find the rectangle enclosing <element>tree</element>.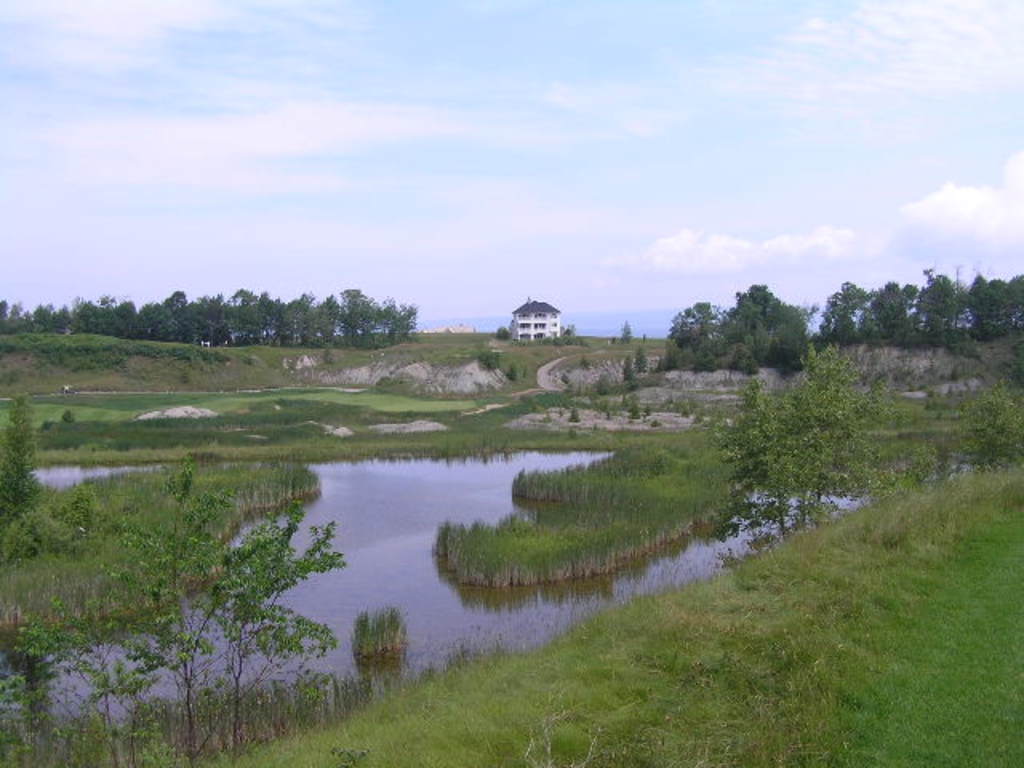
971,274,1022,334.
